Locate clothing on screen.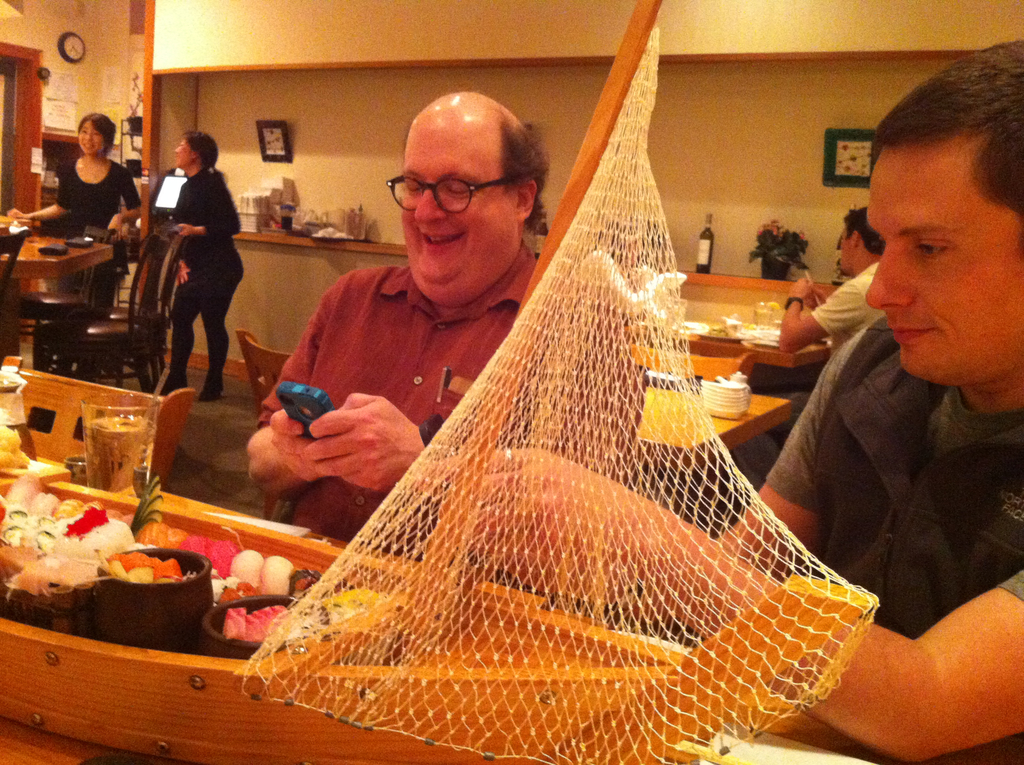
On screen at rect(56, 156, 143, 316).
